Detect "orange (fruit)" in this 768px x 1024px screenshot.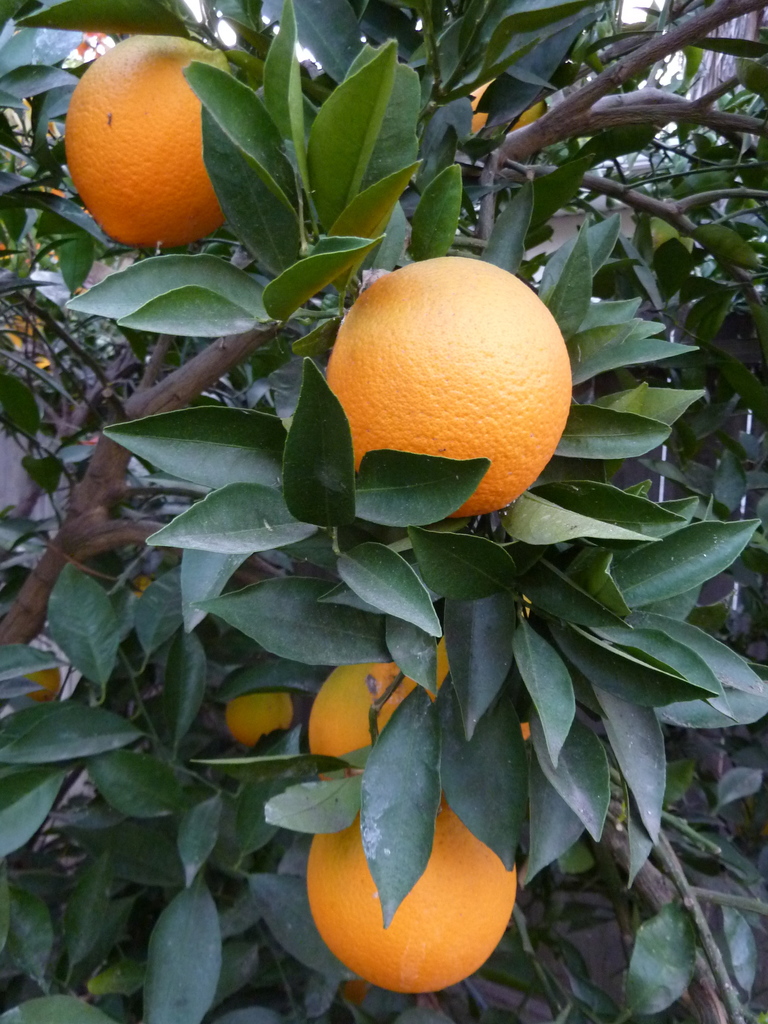
Detection: pyautogui.locateOnScreen(60, 29, 243, 241).
